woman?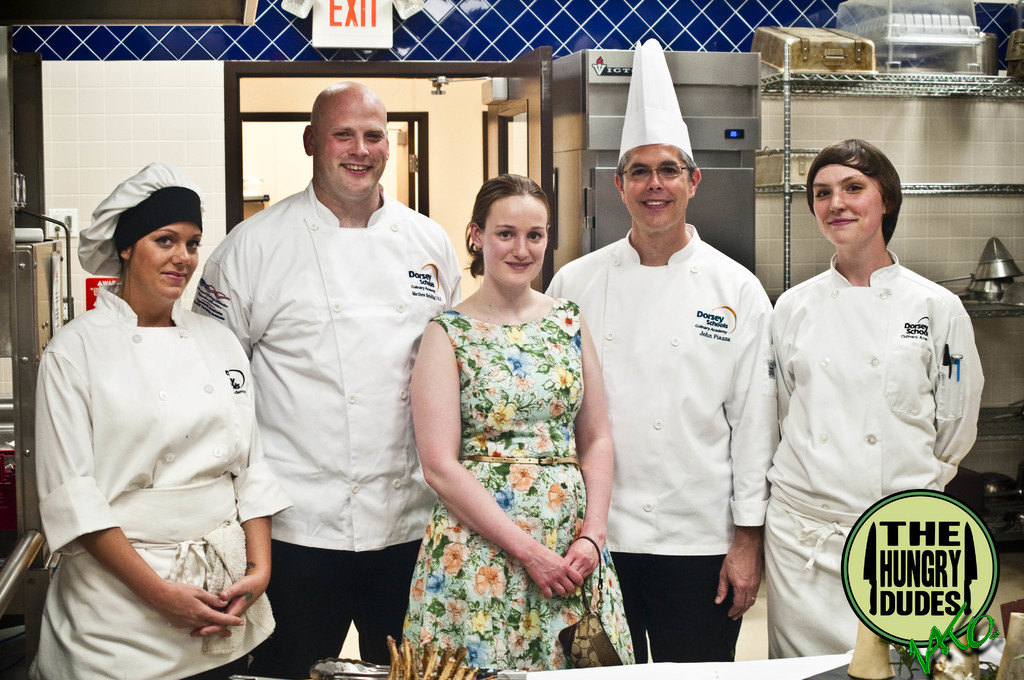
<box>415,164,620,670</box>
